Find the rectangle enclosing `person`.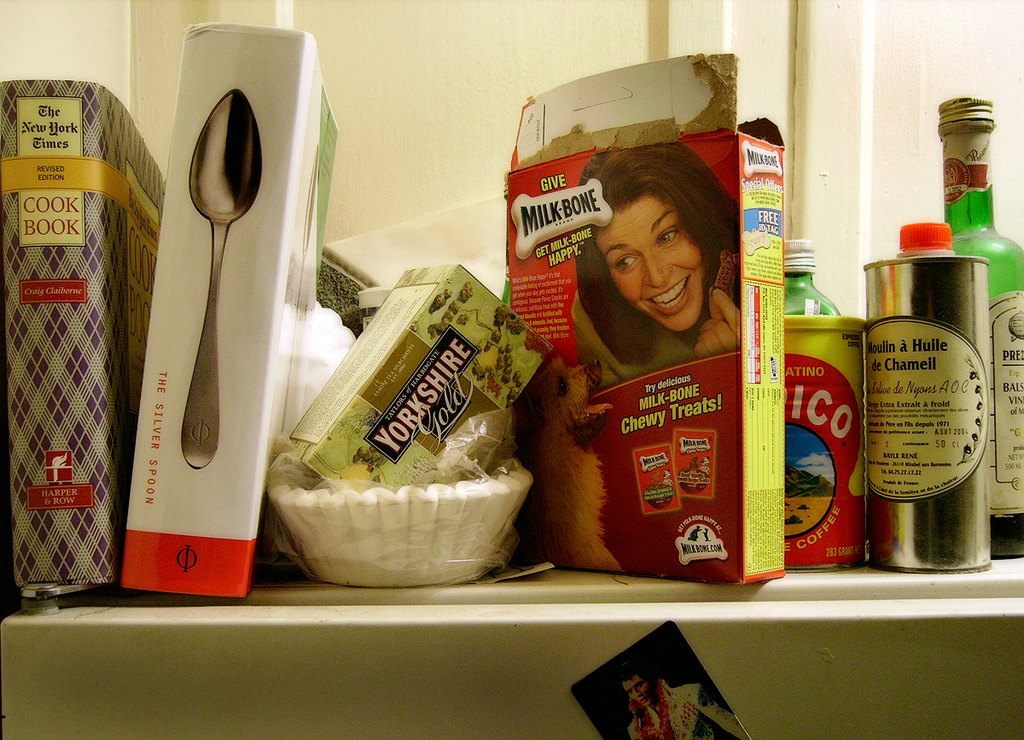
select_region(620, 673, 748, 737).
